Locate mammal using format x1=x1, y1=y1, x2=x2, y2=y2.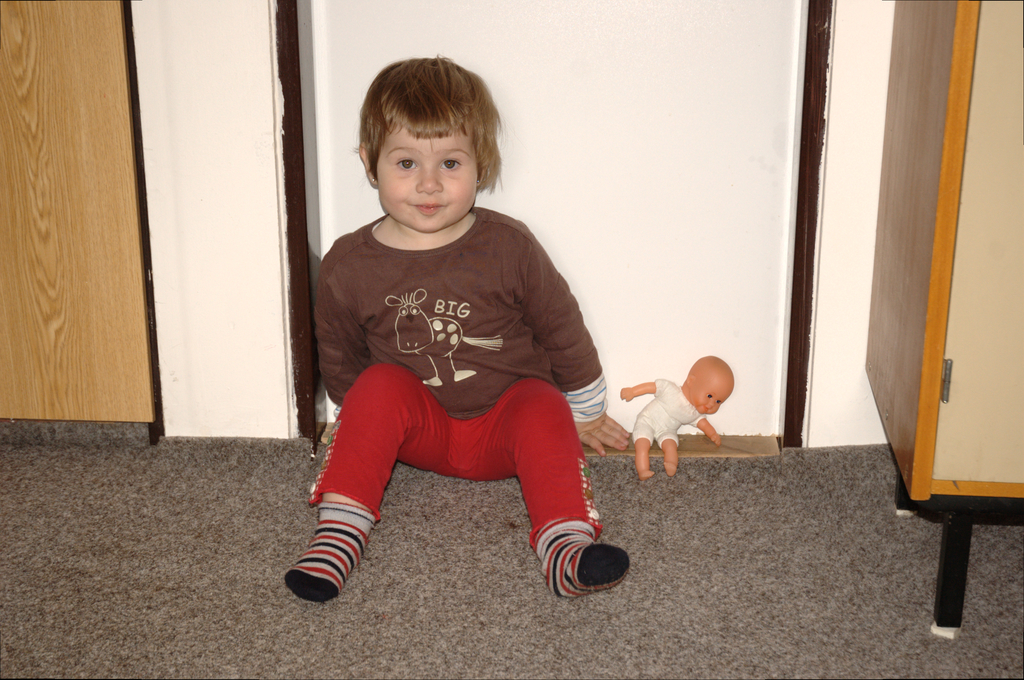
x1=261, y1=98, x2=660, y2=603.
